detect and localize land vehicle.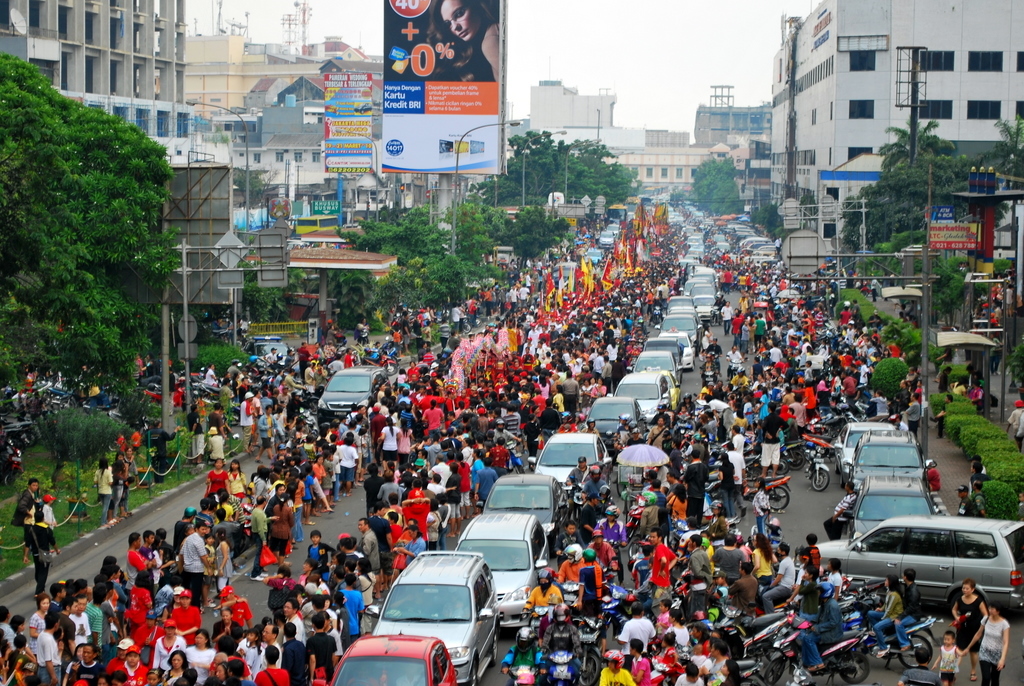
Localized at [x1=813, y1=514, x2=1019, y2=622].
